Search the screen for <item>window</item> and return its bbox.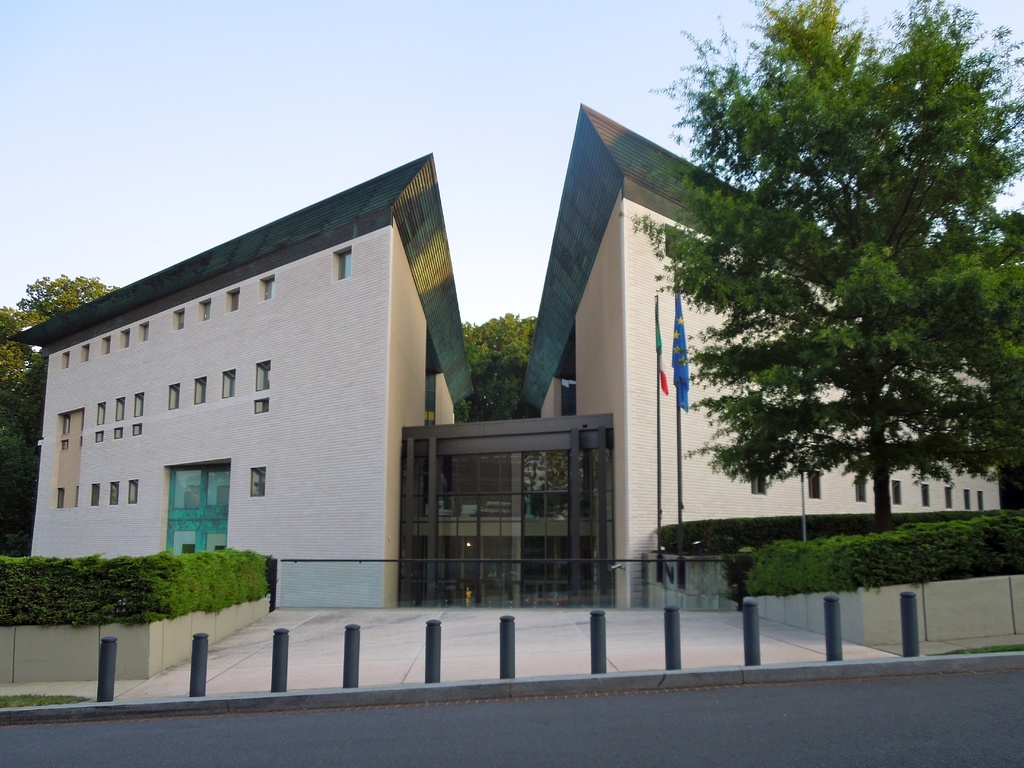
Found: {"left": 946, "top": 487, "right": 953, "bottom": 508}.
